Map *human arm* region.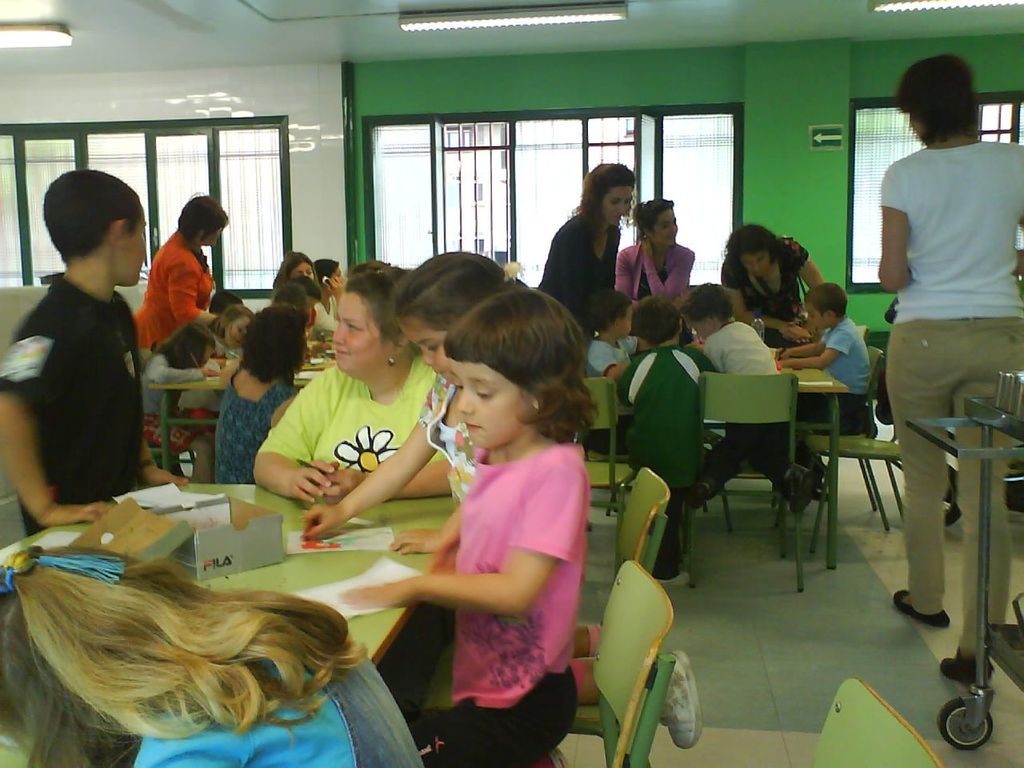
Mapped to (266, 390, 310, 432).
